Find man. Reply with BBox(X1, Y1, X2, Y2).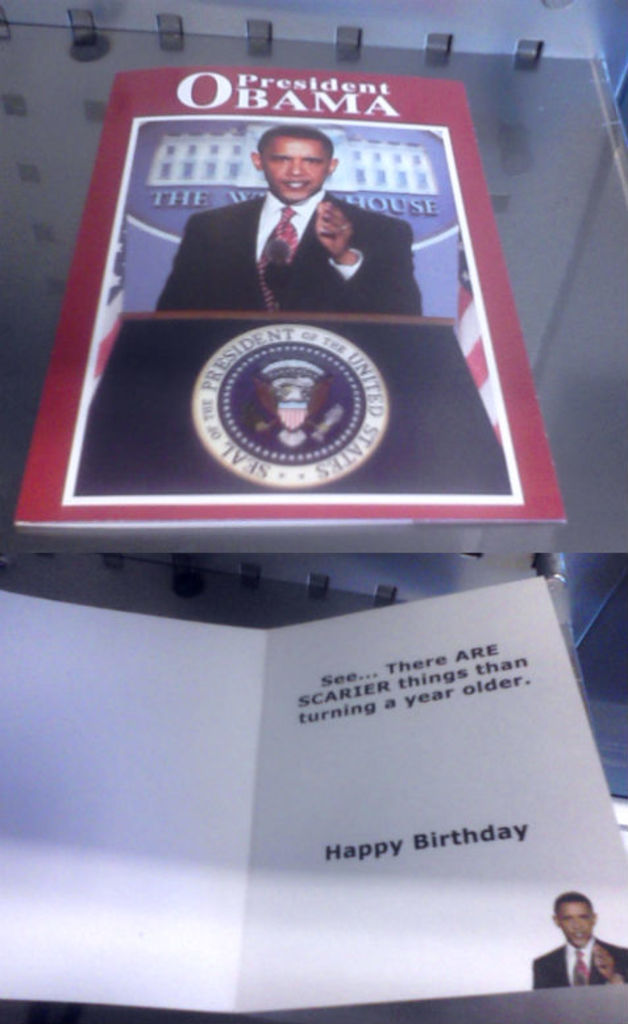
BBox(527, 888, 627, 1003).
